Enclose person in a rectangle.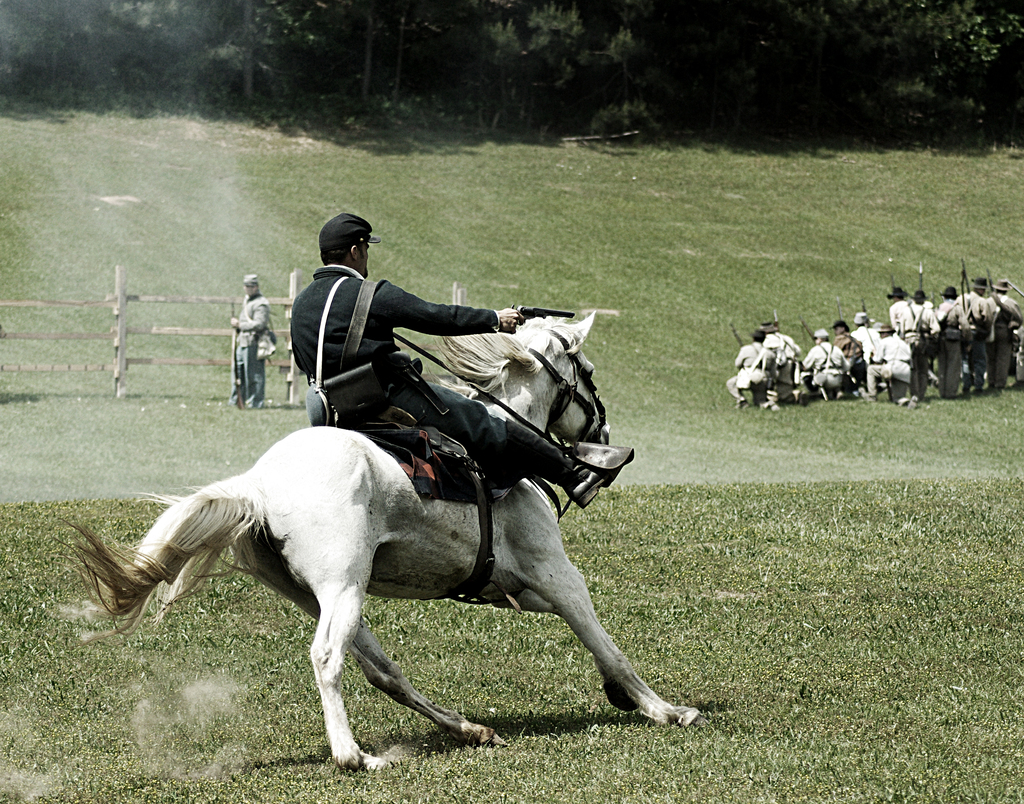
<bbox>861, 322, 912, 399</bbox>.
